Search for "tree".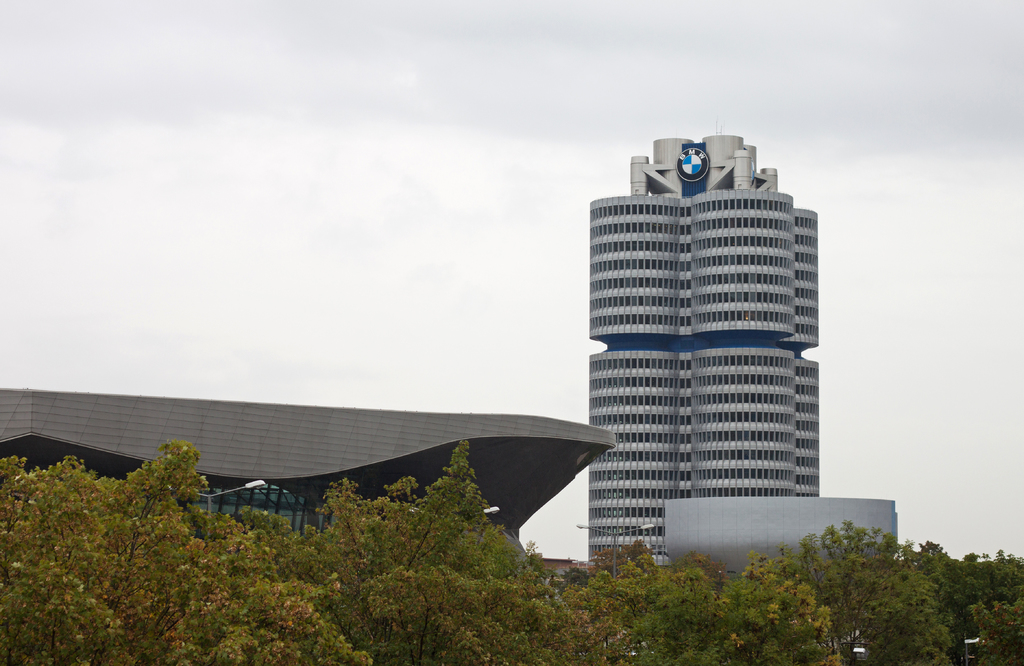
Found at bbox=(897, 536, 1023, 665).
